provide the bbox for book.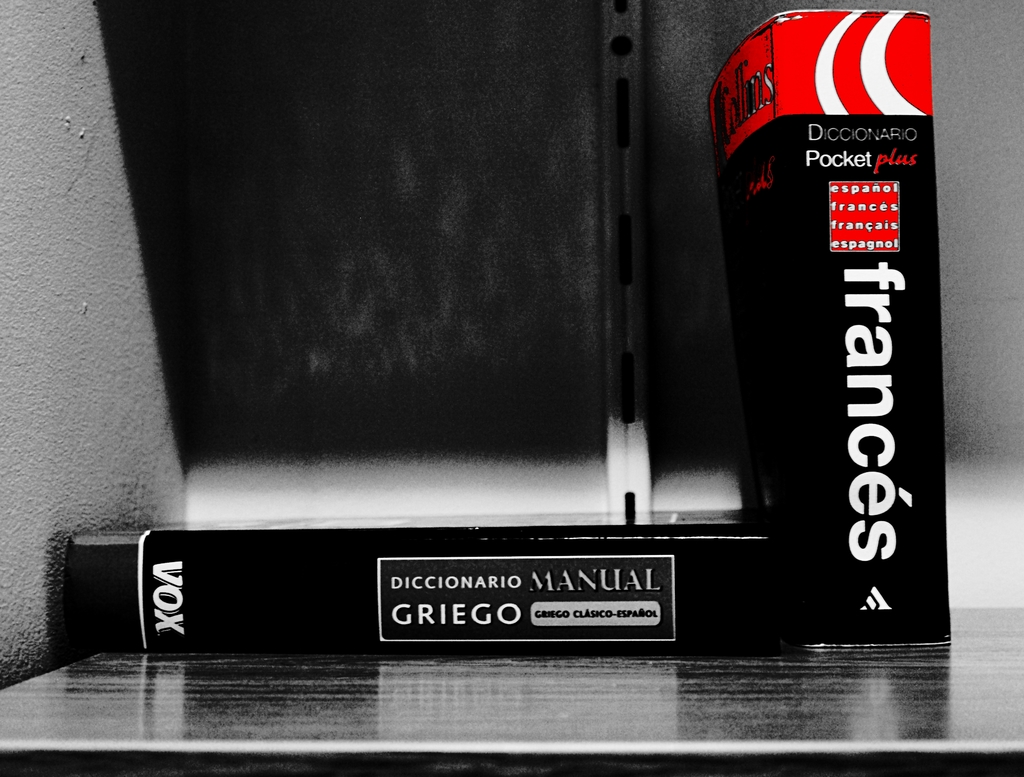
x1=707 y1=15 x2=950 y2=645.
